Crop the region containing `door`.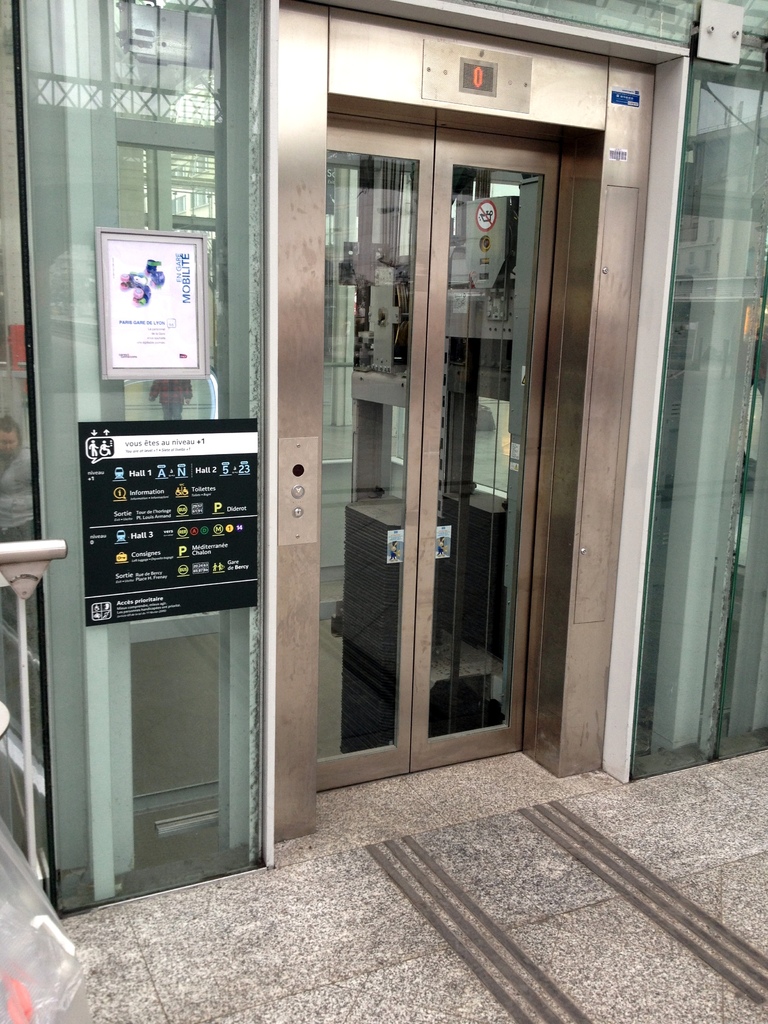
Crop region: crop(315, 113, 520, 798).
